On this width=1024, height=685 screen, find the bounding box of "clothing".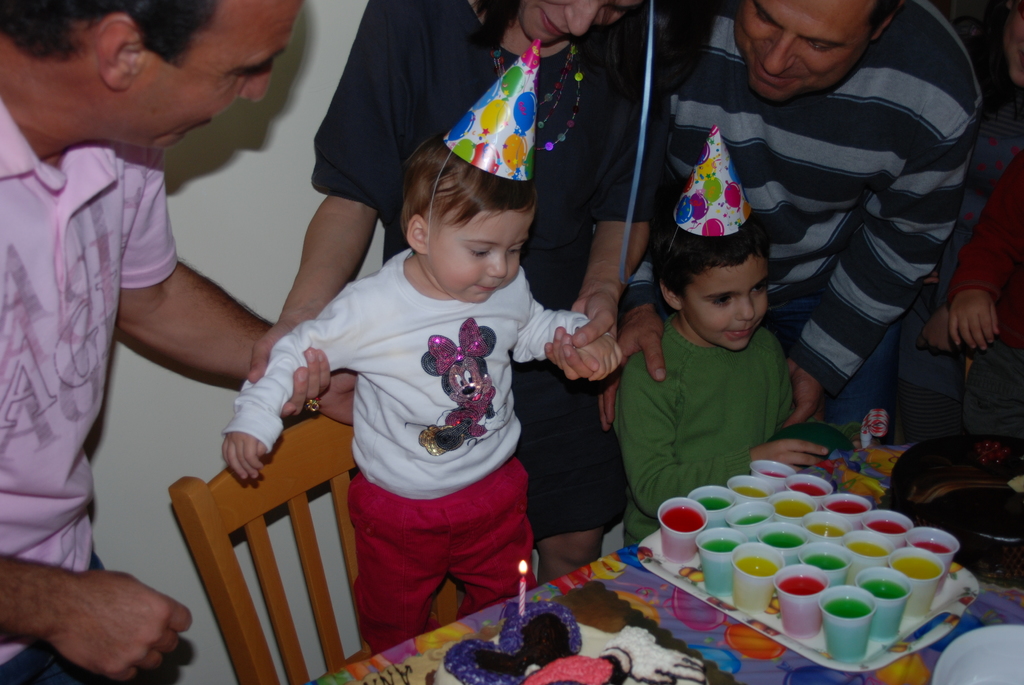
Bounding box: (x1=952, y1=145, x2=1023, y2=455).
